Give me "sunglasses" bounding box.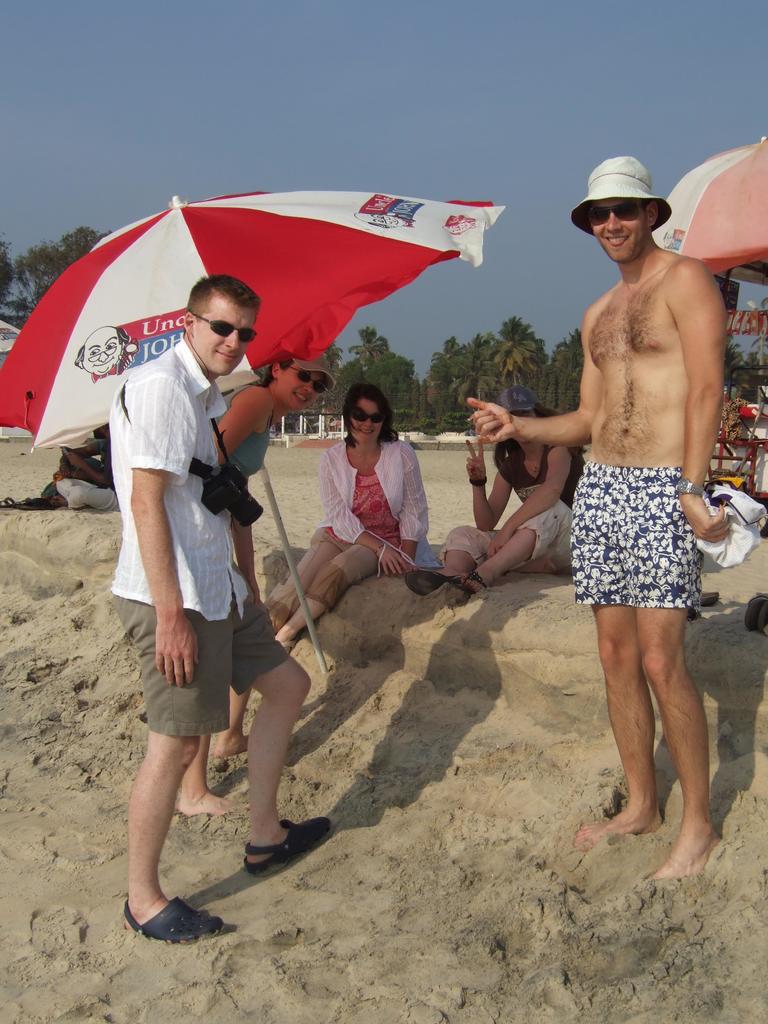
bbox=[196, 316, 257, 345].
